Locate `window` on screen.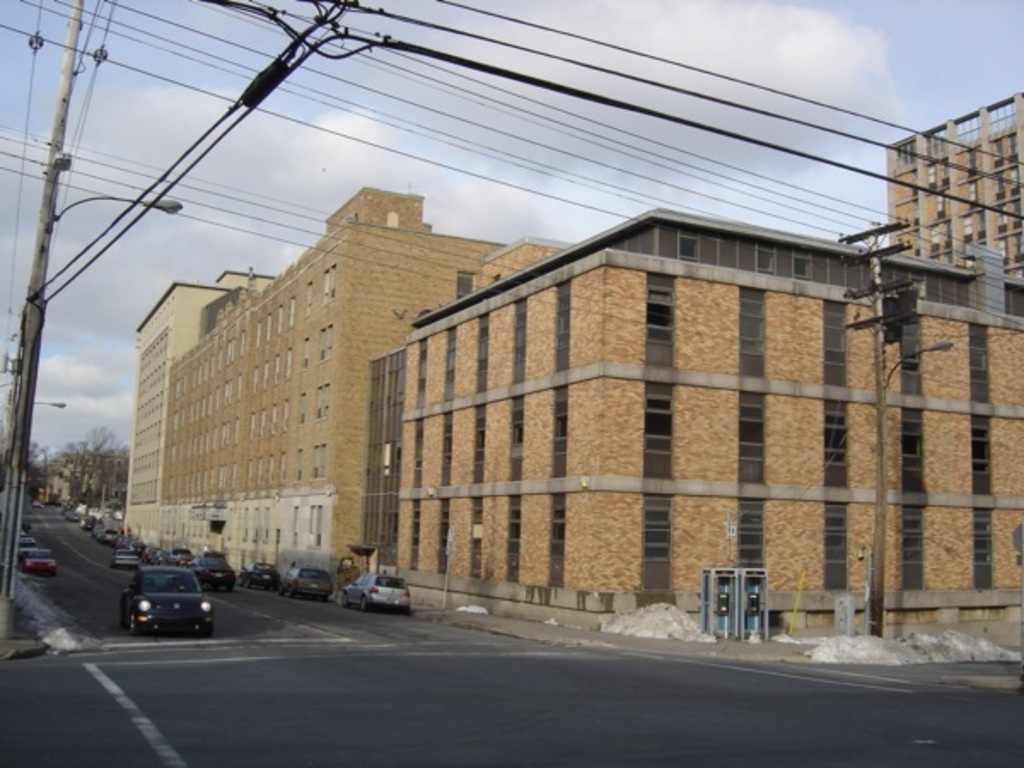
On screen at (x1=971, y1=326, x2=992, y2=399).
